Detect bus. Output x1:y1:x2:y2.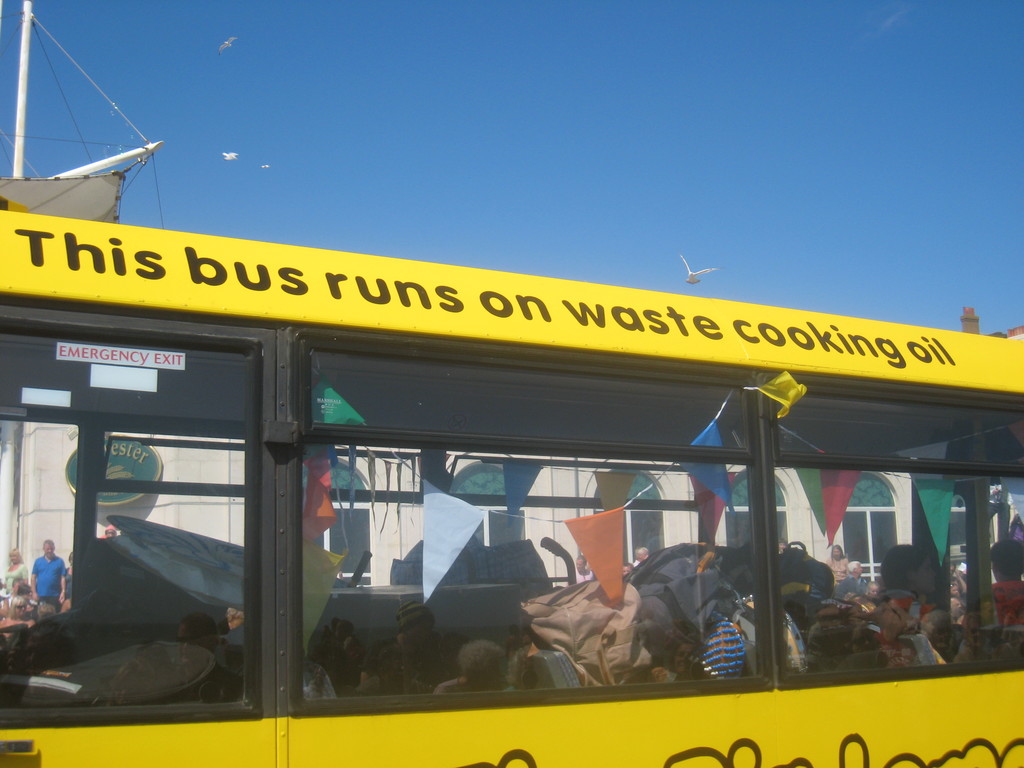
3:219:1023:767.
